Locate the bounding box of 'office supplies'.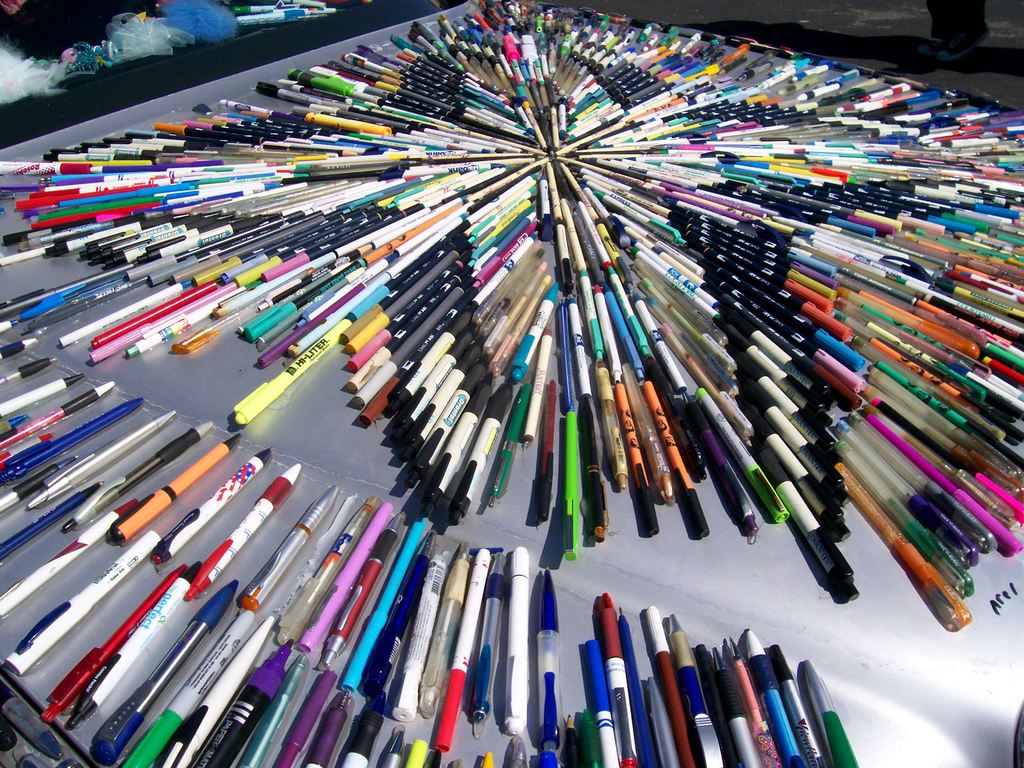
Bounding box: l=484, t=387, r=536, b=502.
